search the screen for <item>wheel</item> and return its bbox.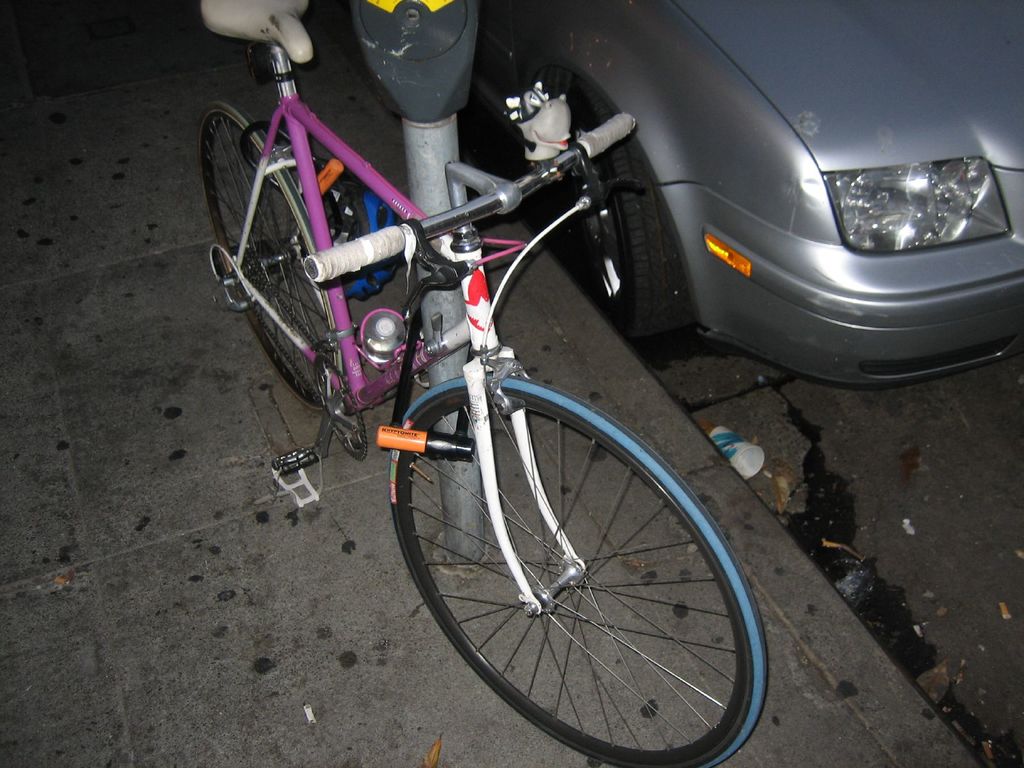
Found: x1=398, y1=364, x2=758, y2=756.
